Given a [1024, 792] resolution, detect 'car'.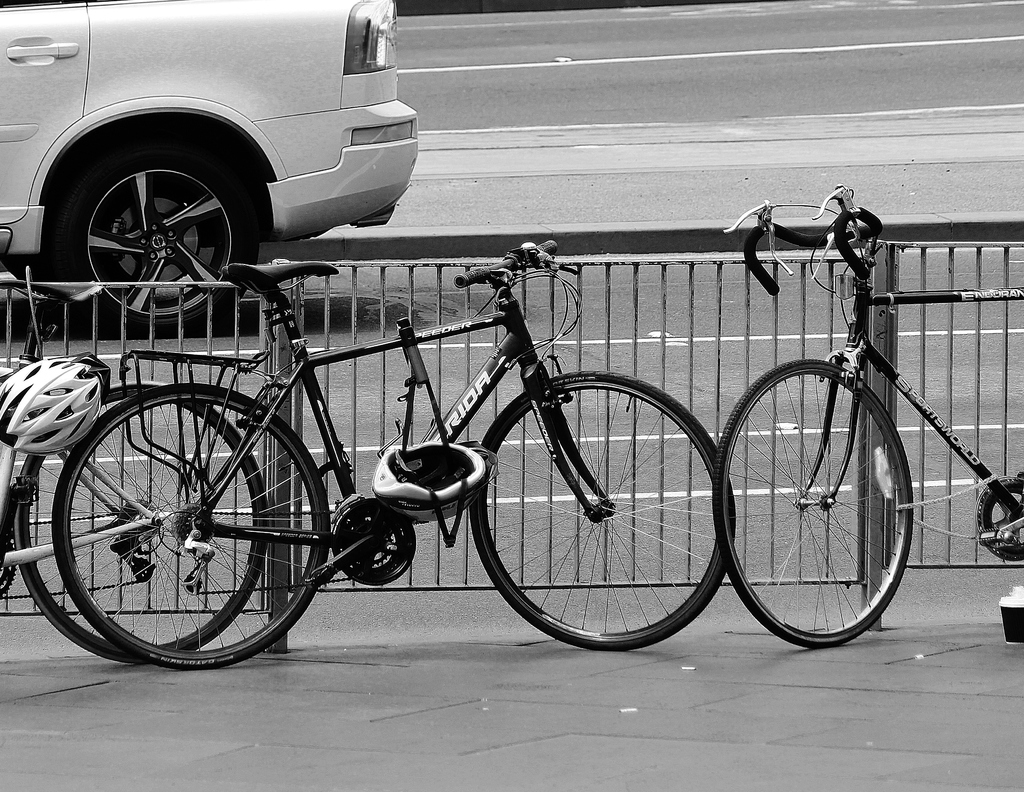
(0,2,422,341).
